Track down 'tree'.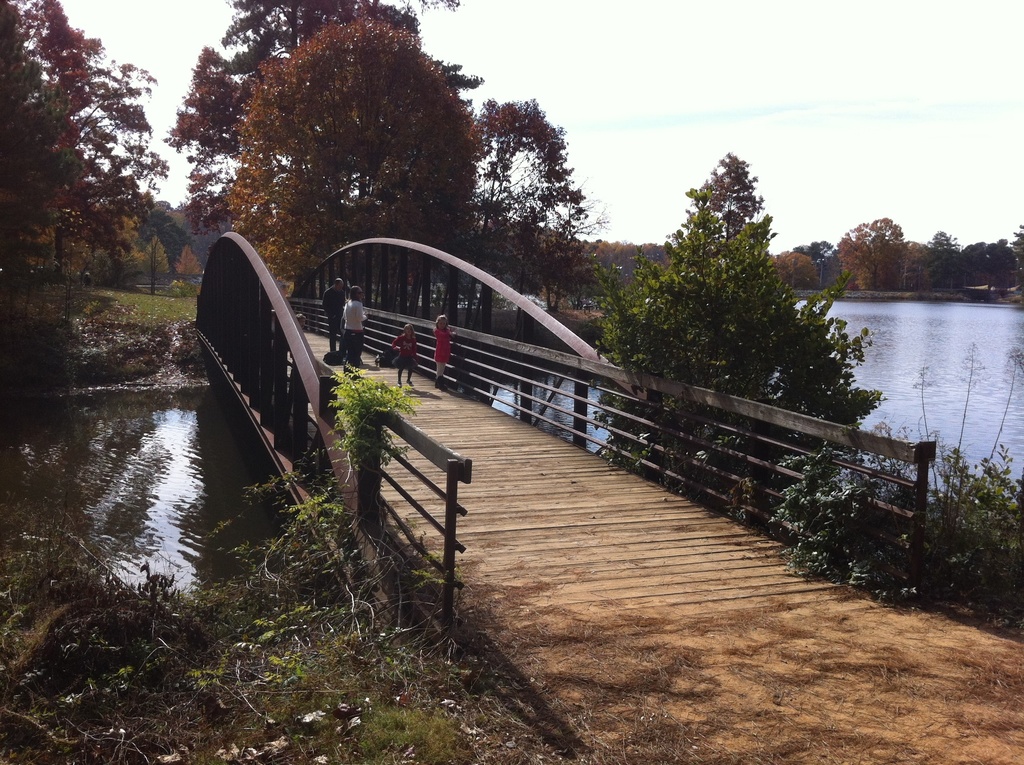
Tracked to 468,95,585,324.
